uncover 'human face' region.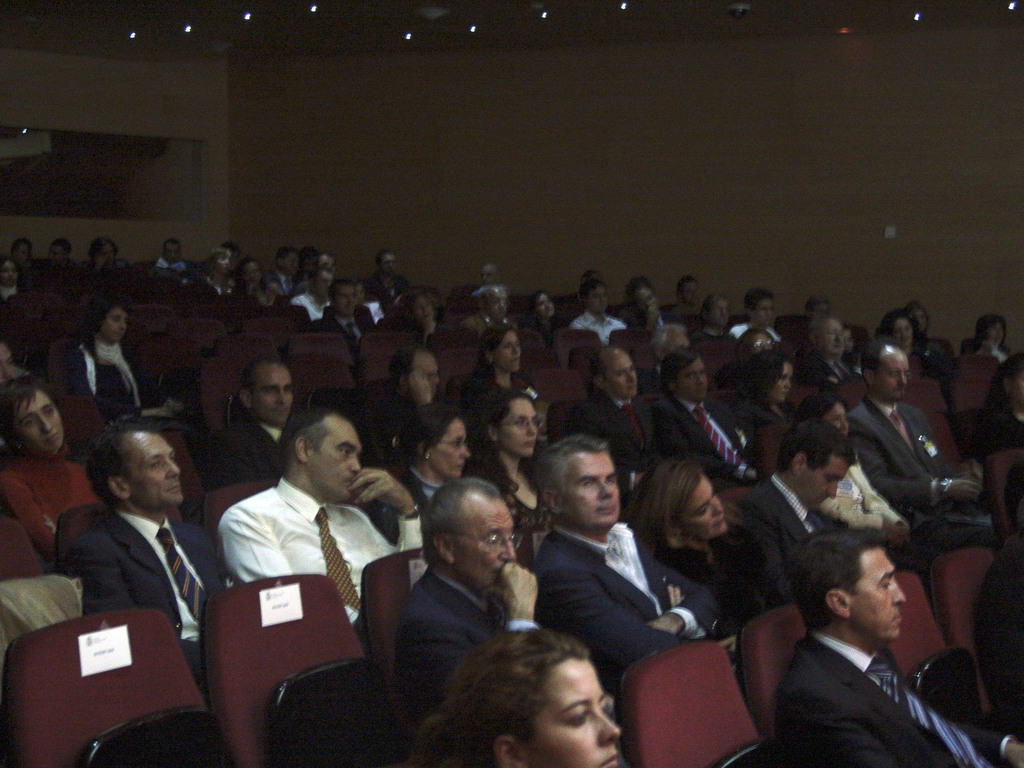
Uncovered: select_region(333, 287, 355, 317).
